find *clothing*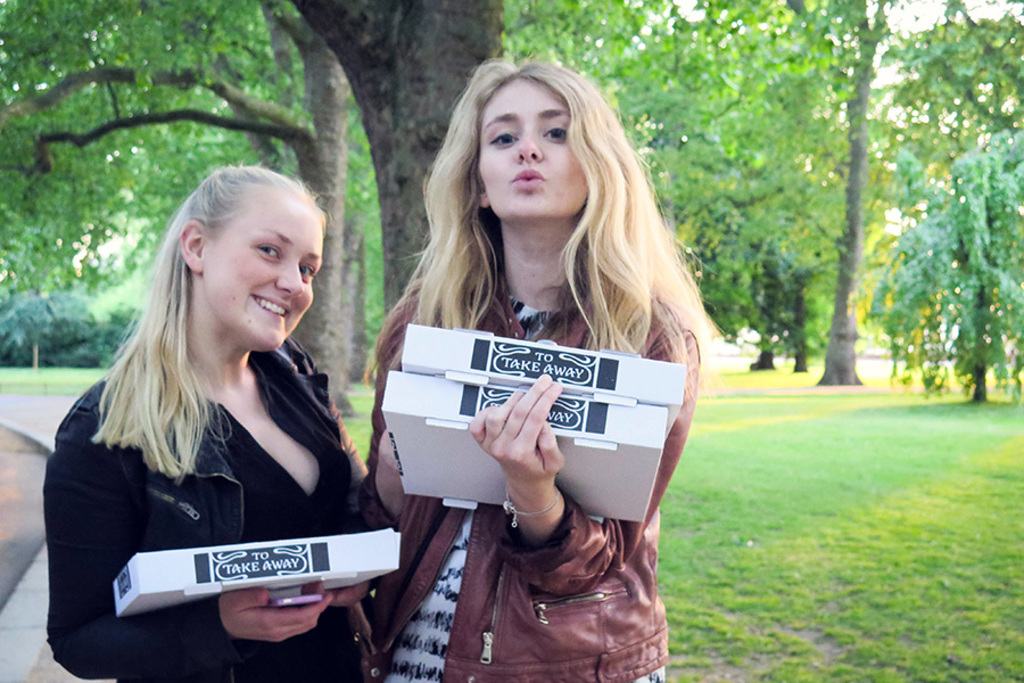
bbox(363, 277, 696, 682)
